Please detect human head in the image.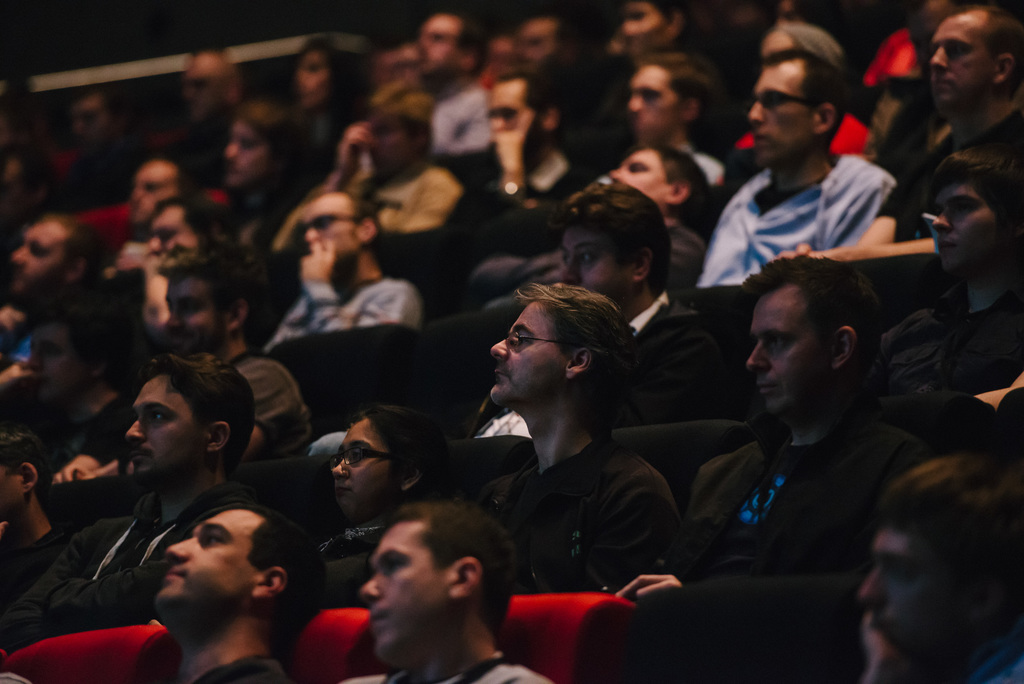
[x1=922, y1=2, x2=1023, y2=123].
